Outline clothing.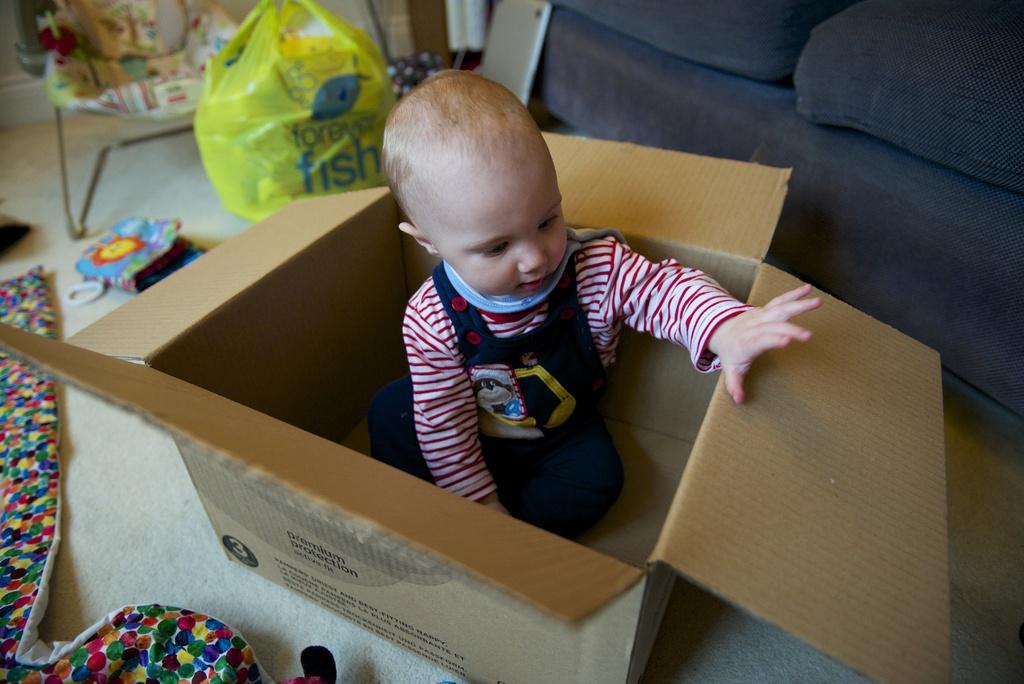
Outline: 347,199,730,552.
